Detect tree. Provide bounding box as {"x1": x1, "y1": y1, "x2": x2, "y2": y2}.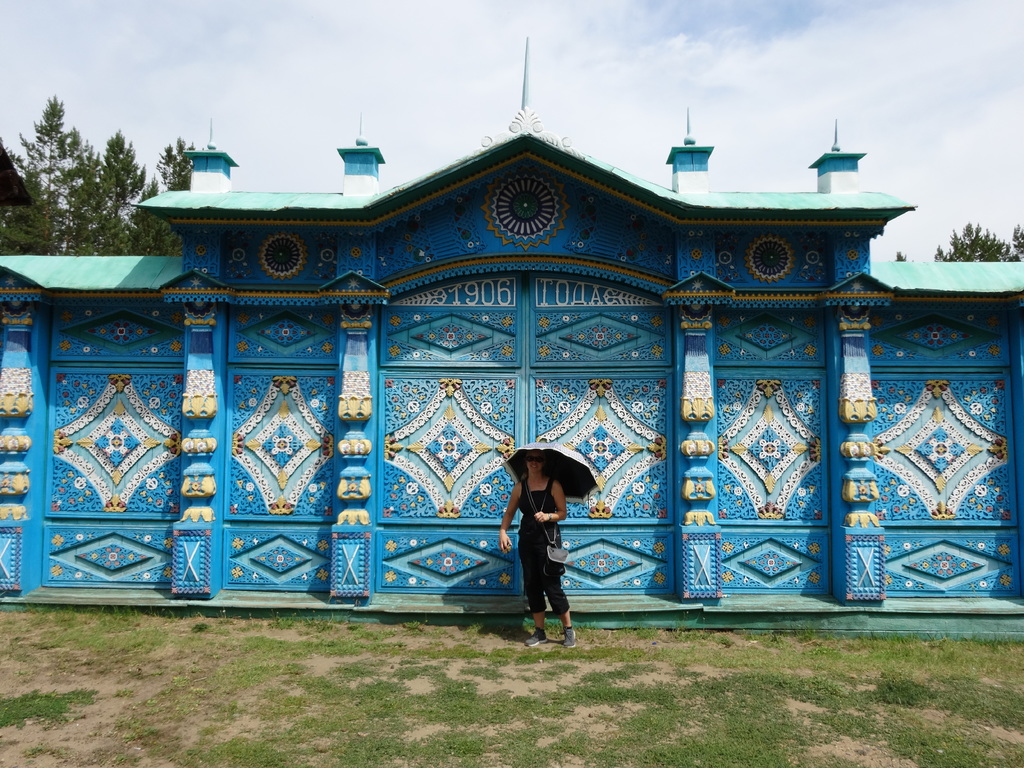
{"x1": 159, "y1": 140, "x2": 193, "y2": 188}.
